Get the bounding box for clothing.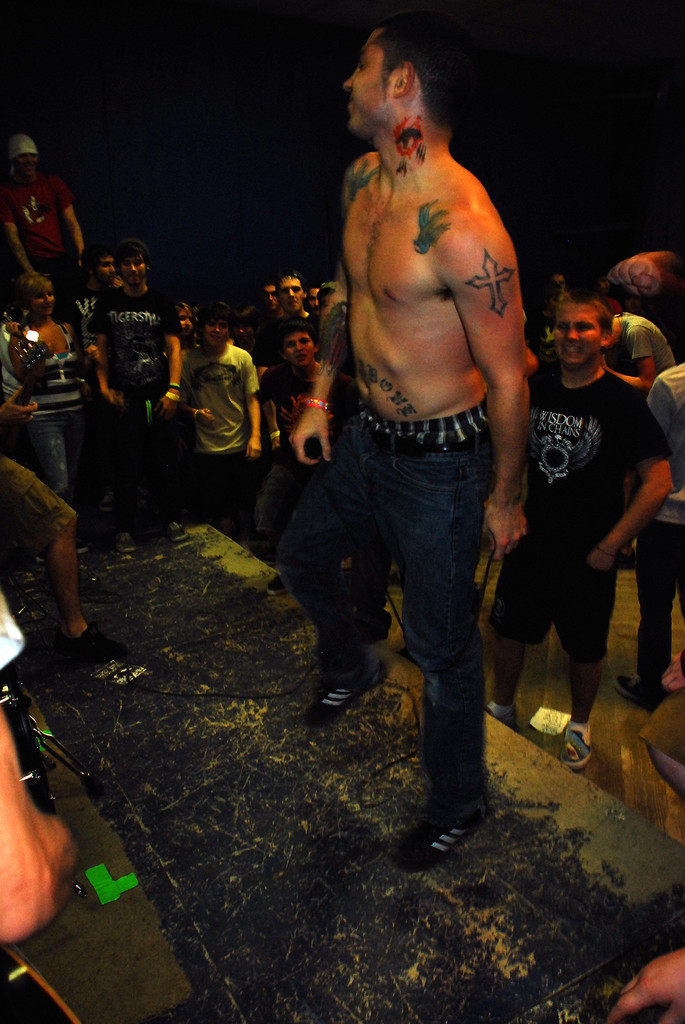
267, 349, 330, 579.
